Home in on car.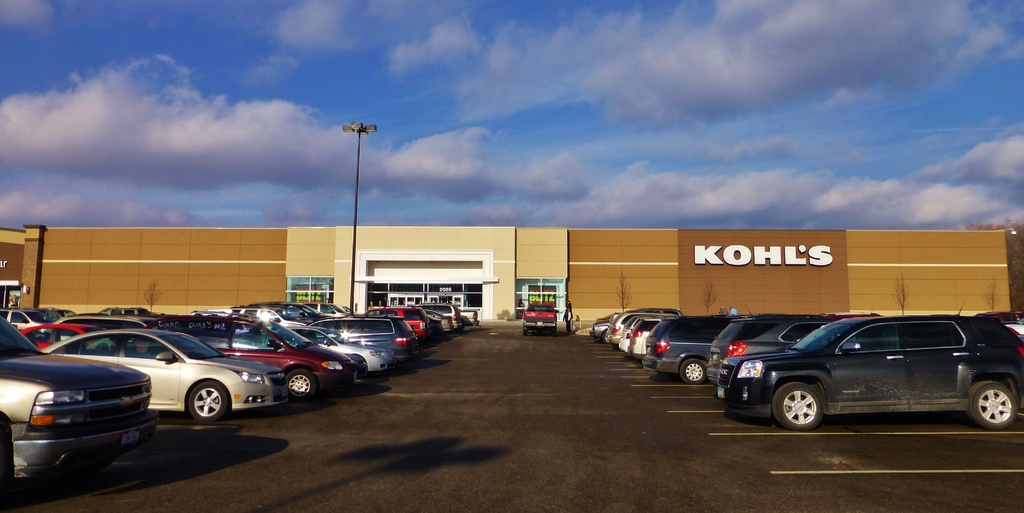
Homed in at rect(522, 302, 559, 337).
